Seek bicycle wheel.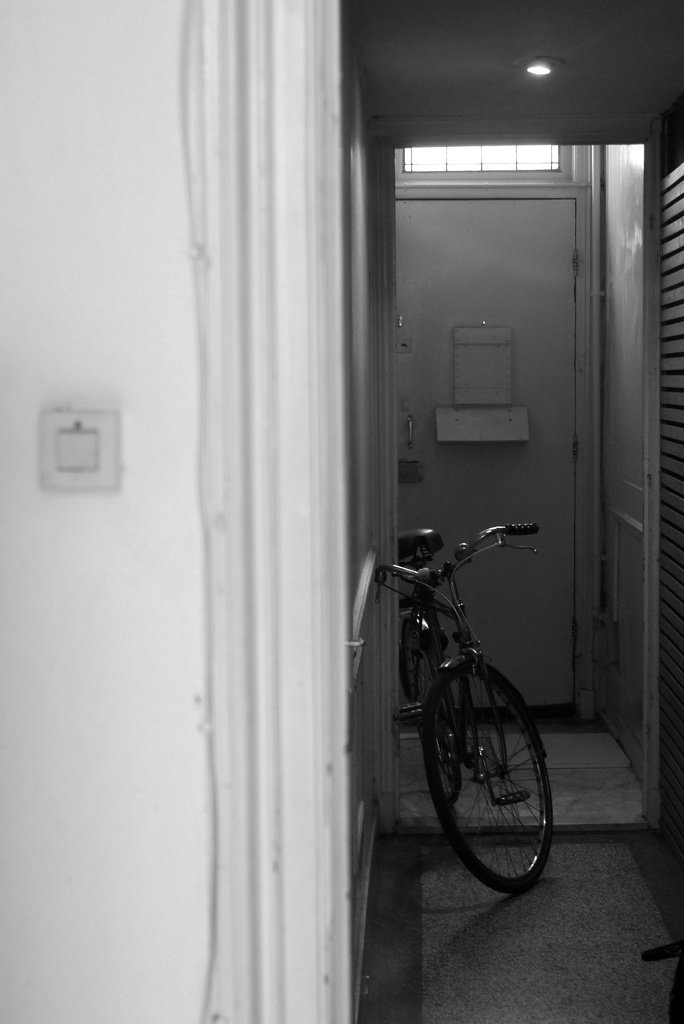
419 669 557 890.
